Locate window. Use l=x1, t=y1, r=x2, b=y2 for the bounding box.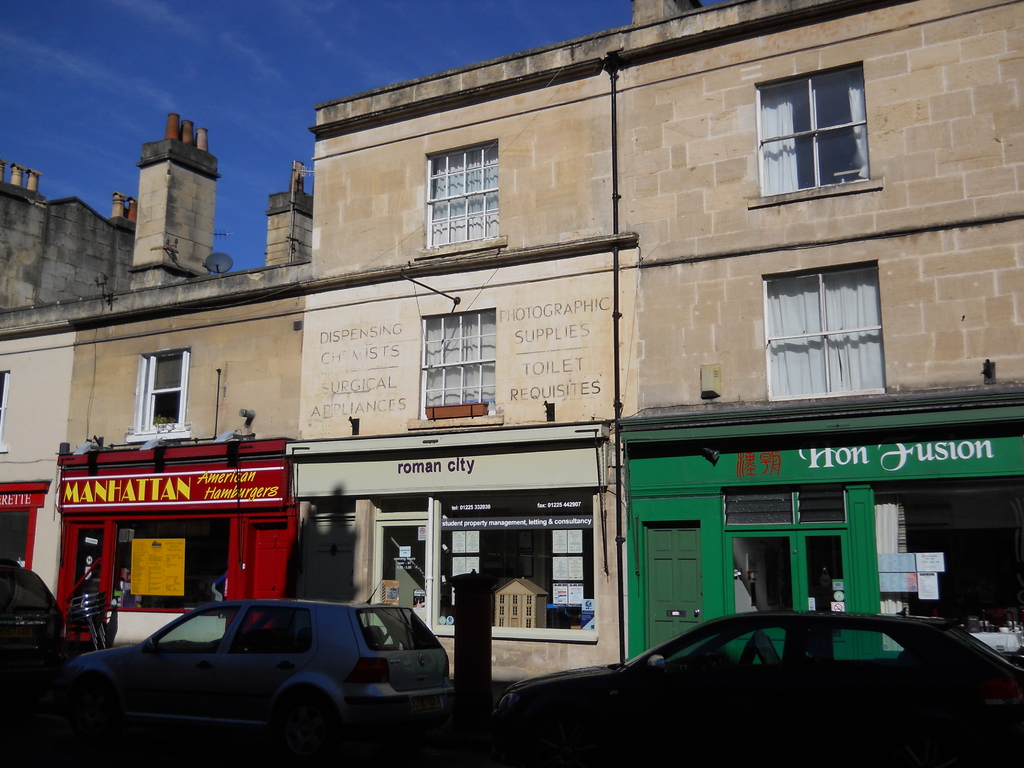
l=768, t=268, r=886, b=403.
